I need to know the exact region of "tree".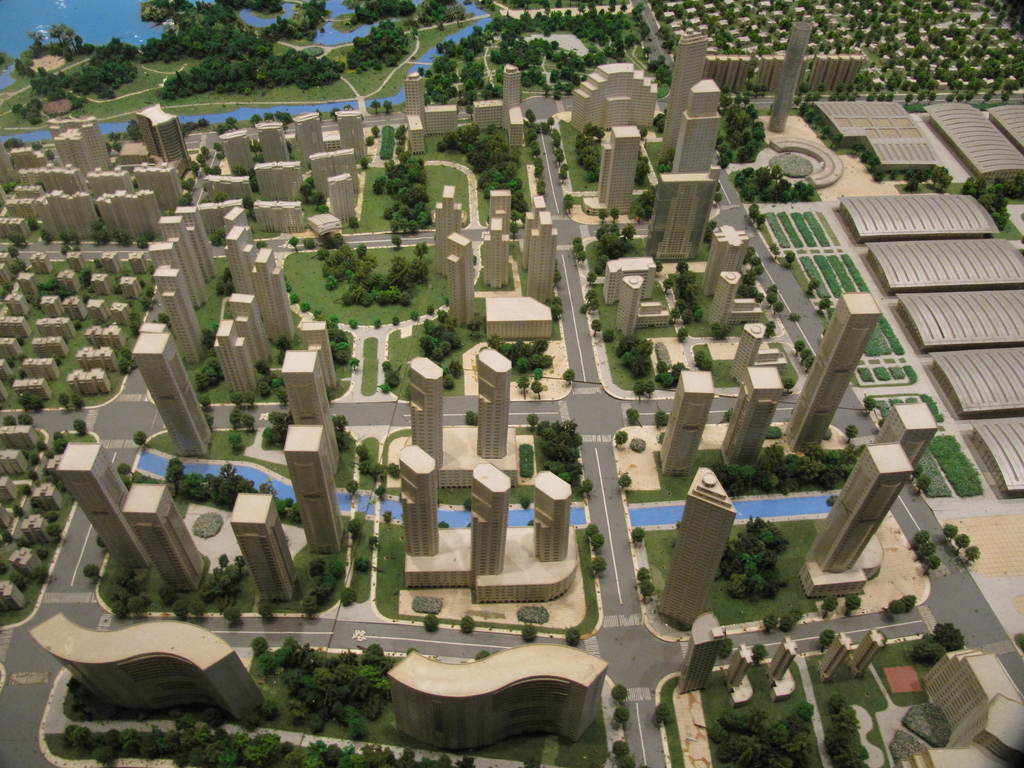
Region: <region>933, 619, 964, 650</region>.
